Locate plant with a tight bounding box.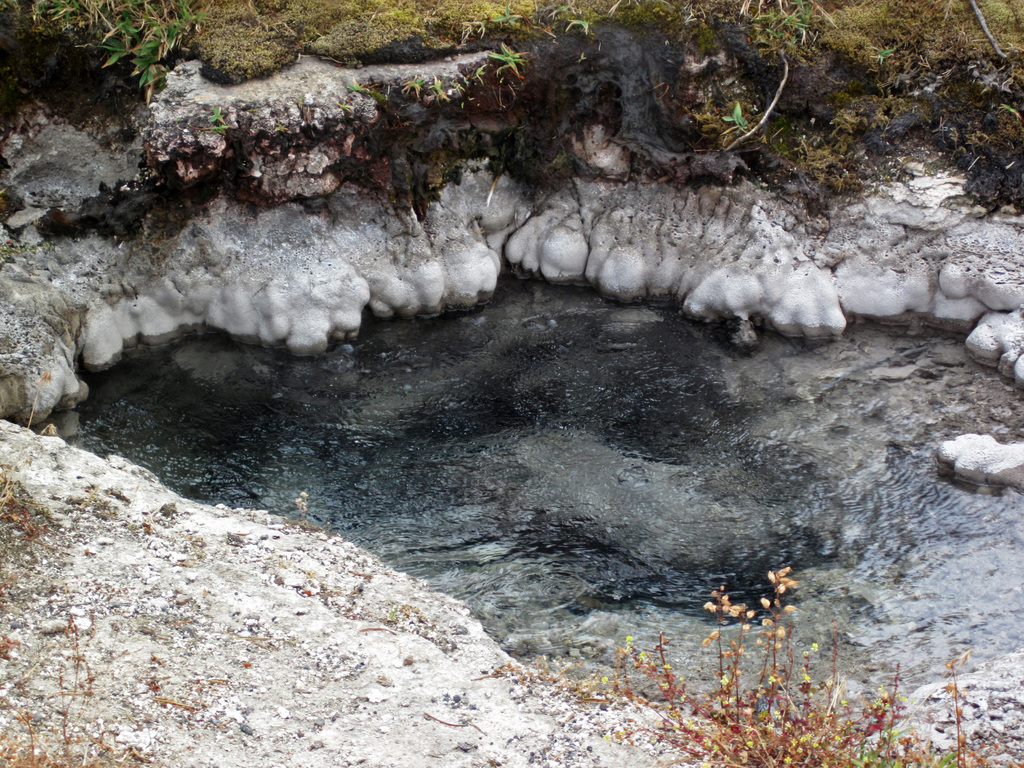
Rect(470, 63, 488, 83).
